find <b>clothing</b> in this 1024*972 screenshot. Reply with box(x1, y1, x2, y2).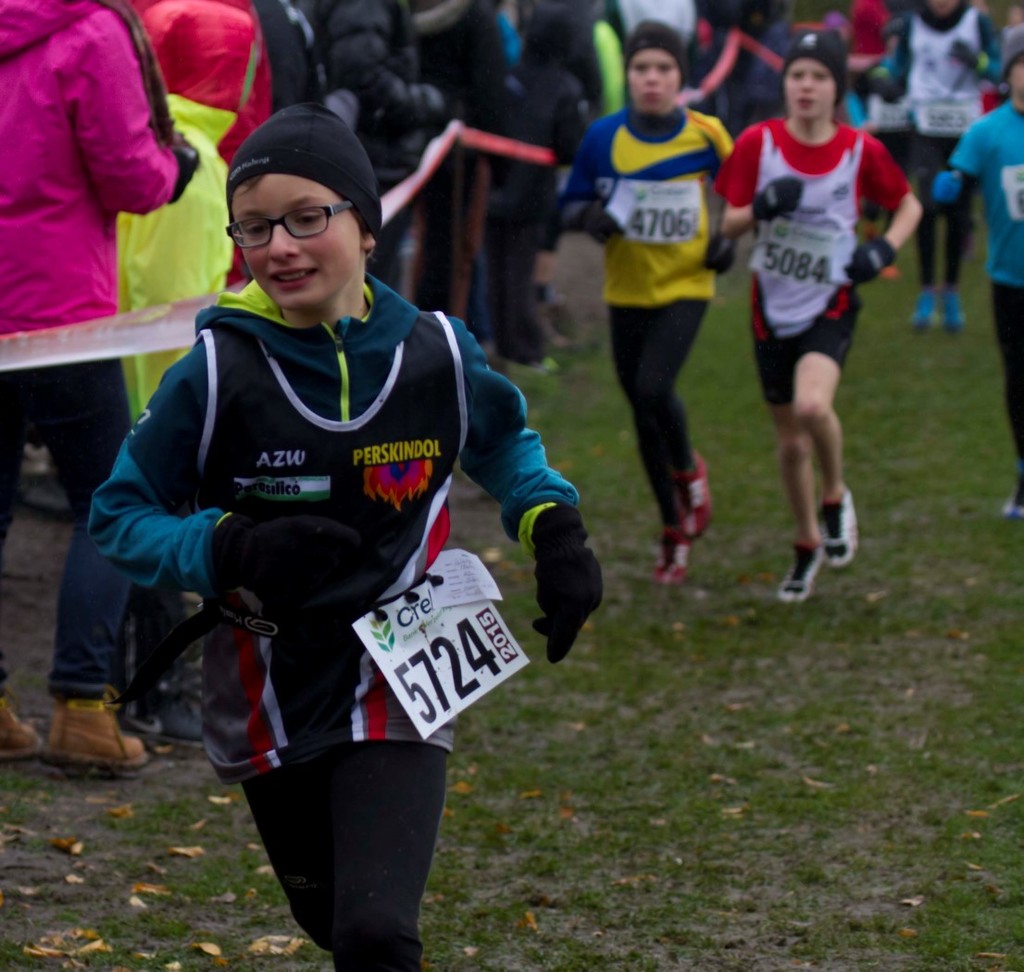
box(76, 204, 579, 865).
